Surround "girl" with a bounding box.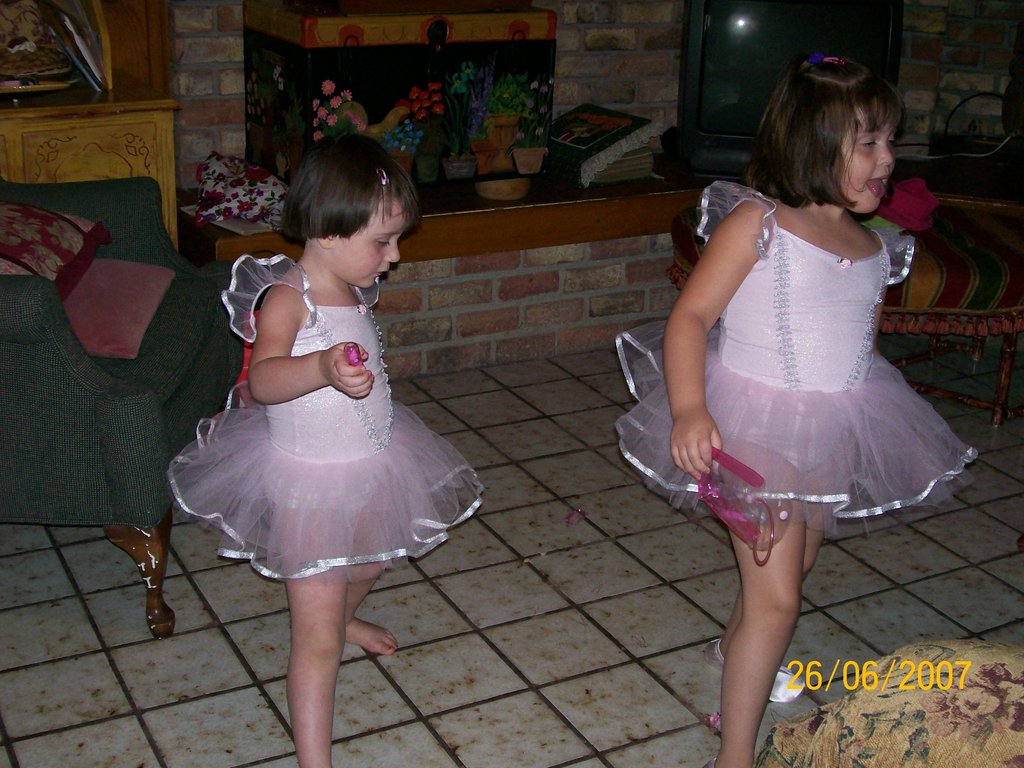
[left=166, top=132, right=488, bottom=767].
